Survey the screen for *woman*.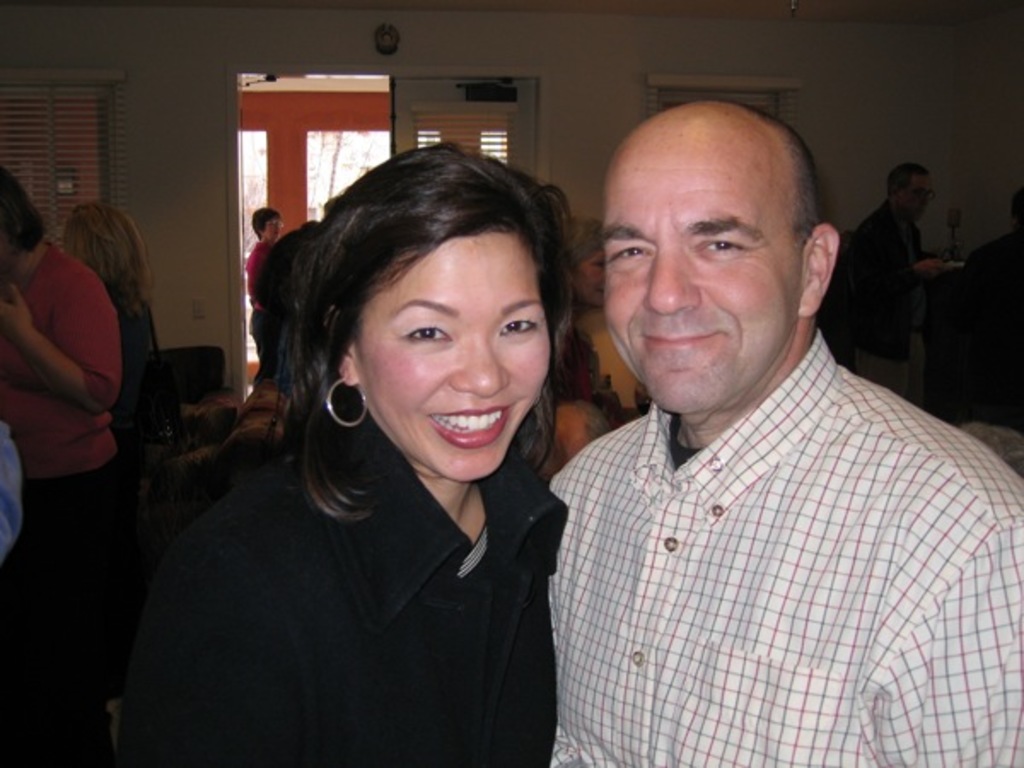
Survey found: detection(236, 205, 283, 391).
